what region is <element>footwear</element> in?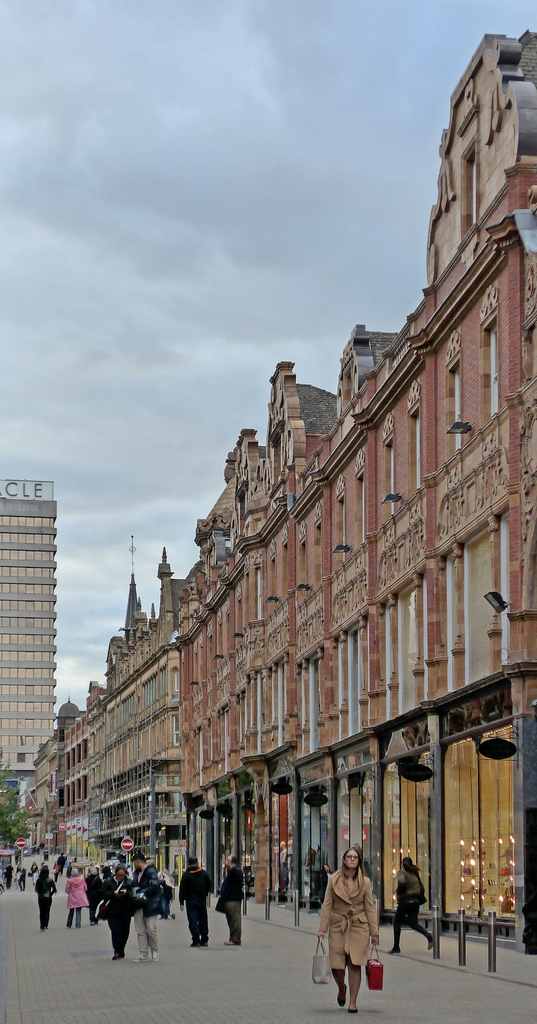
<region>347, 1007, 359, 1014</region>.
